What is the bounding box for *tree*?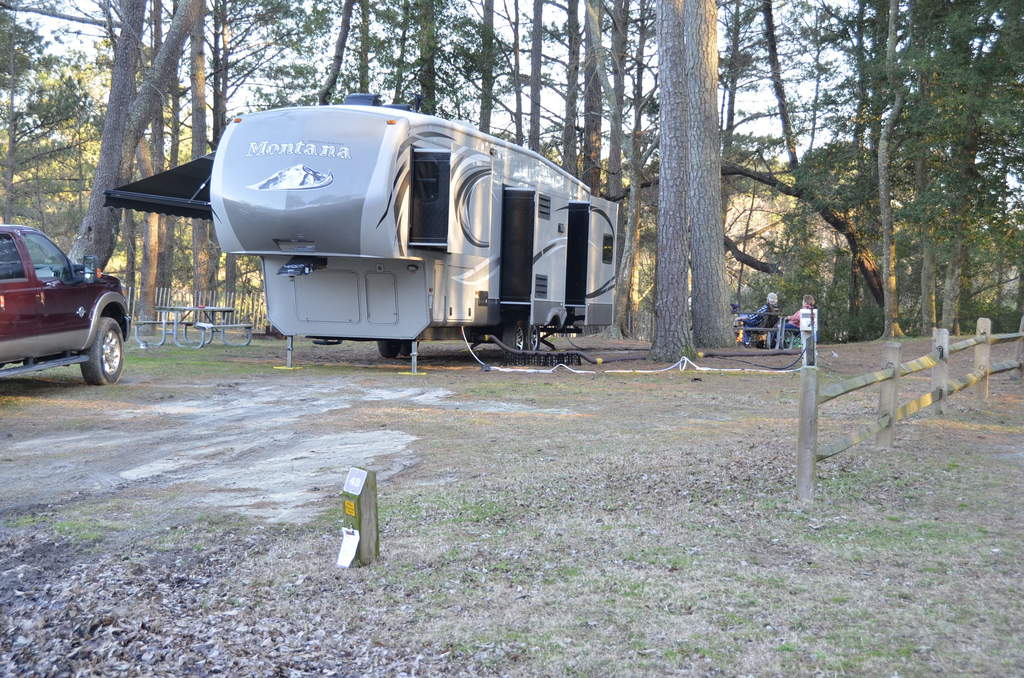
box(0, 0, 40, 93).
